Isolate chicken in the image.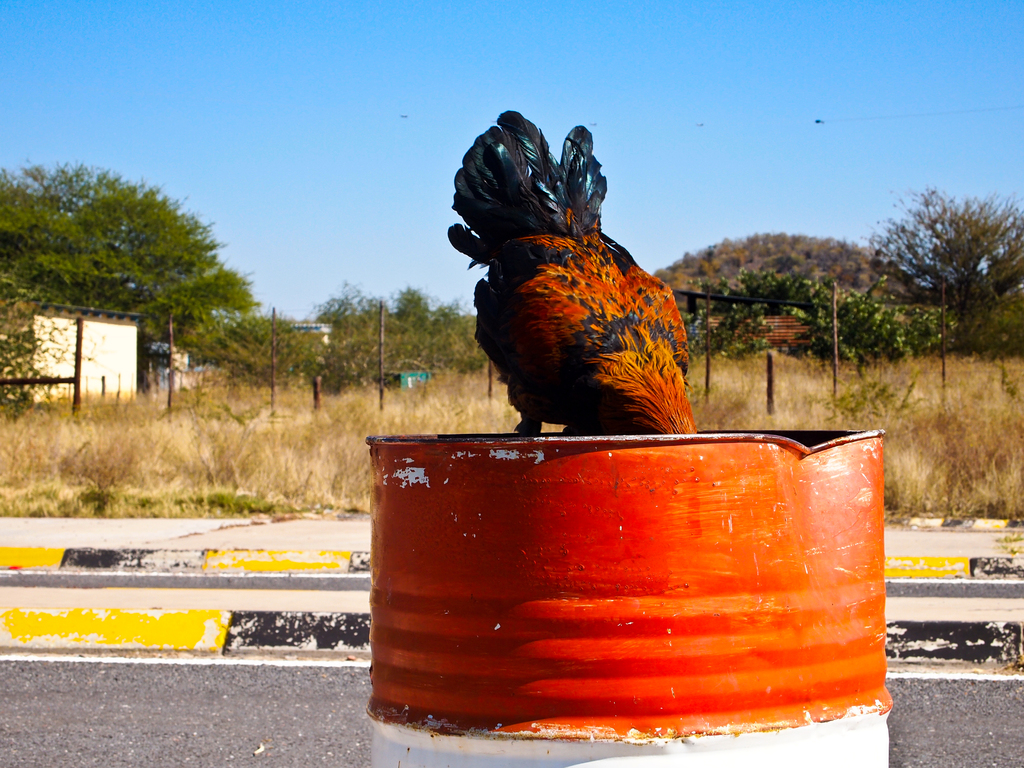
Isolated region: bbox=(445, 119, 692, 444).
